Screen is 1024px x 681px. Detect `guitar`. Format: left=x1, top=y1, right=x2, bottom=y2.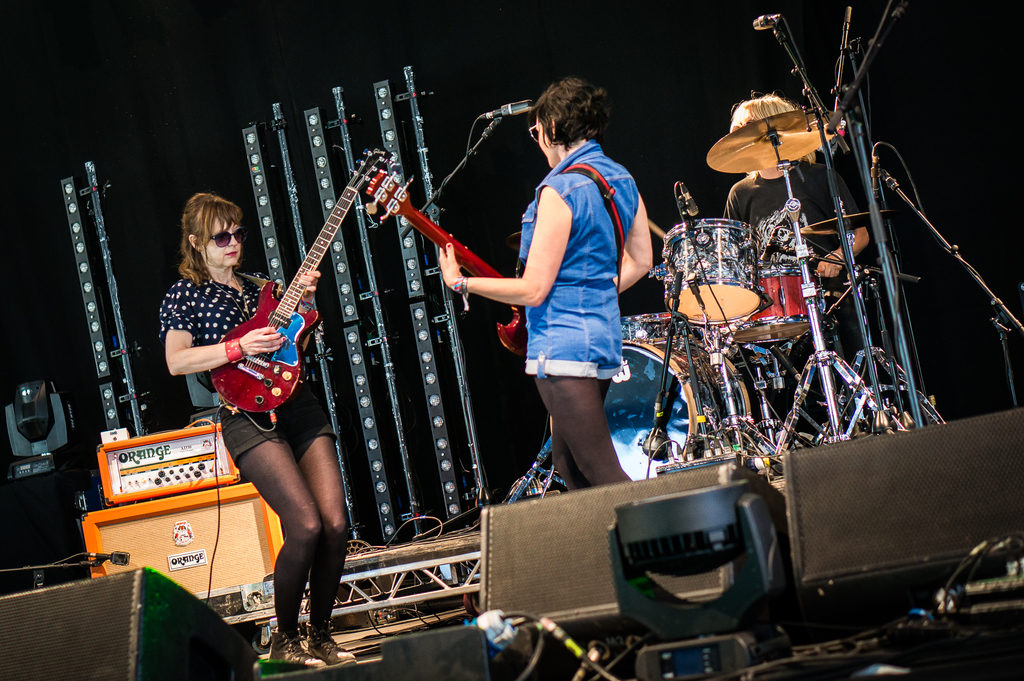
left=354, top=159, right=540, bottom=369.
